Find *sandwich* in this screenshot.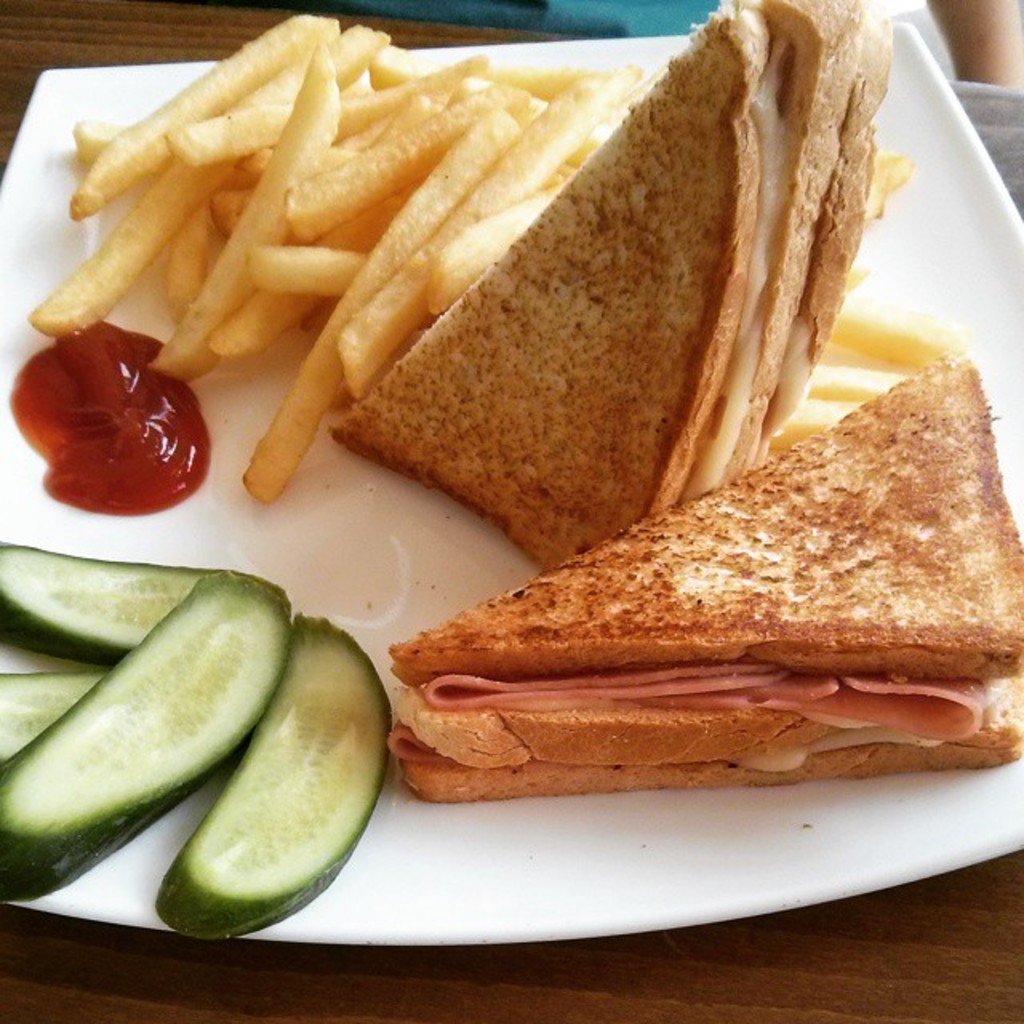
The bounding box for *sandwich* is box(322, 0, 894, 574).
